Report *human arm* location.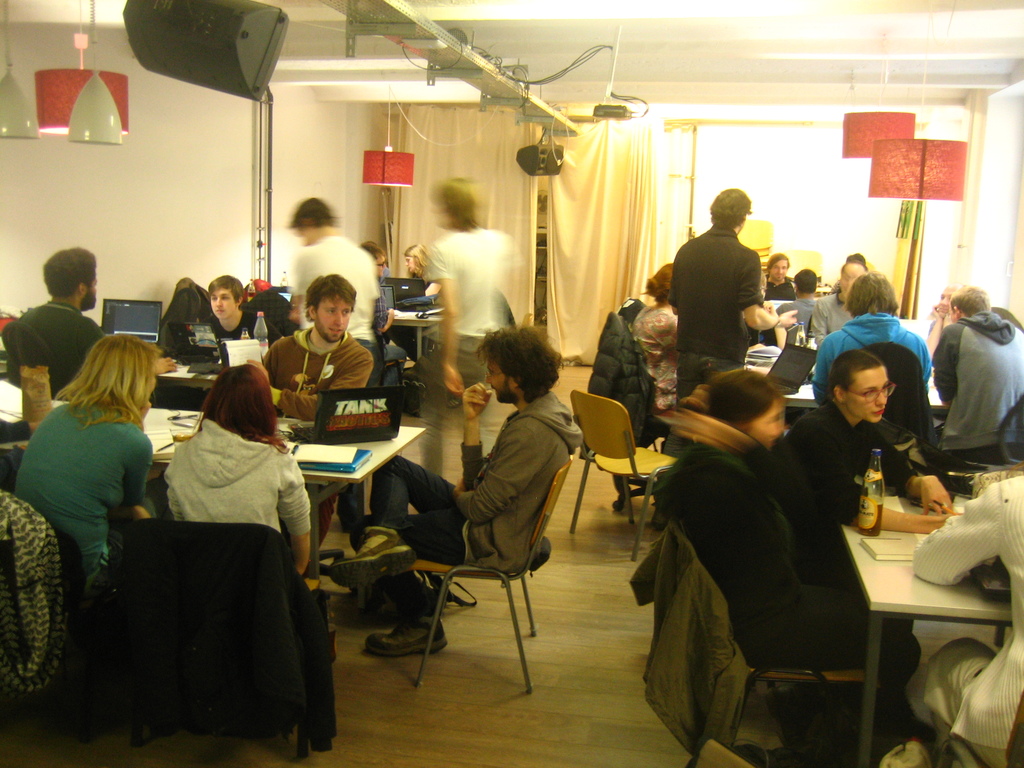
Report: 120/428/156/504.
